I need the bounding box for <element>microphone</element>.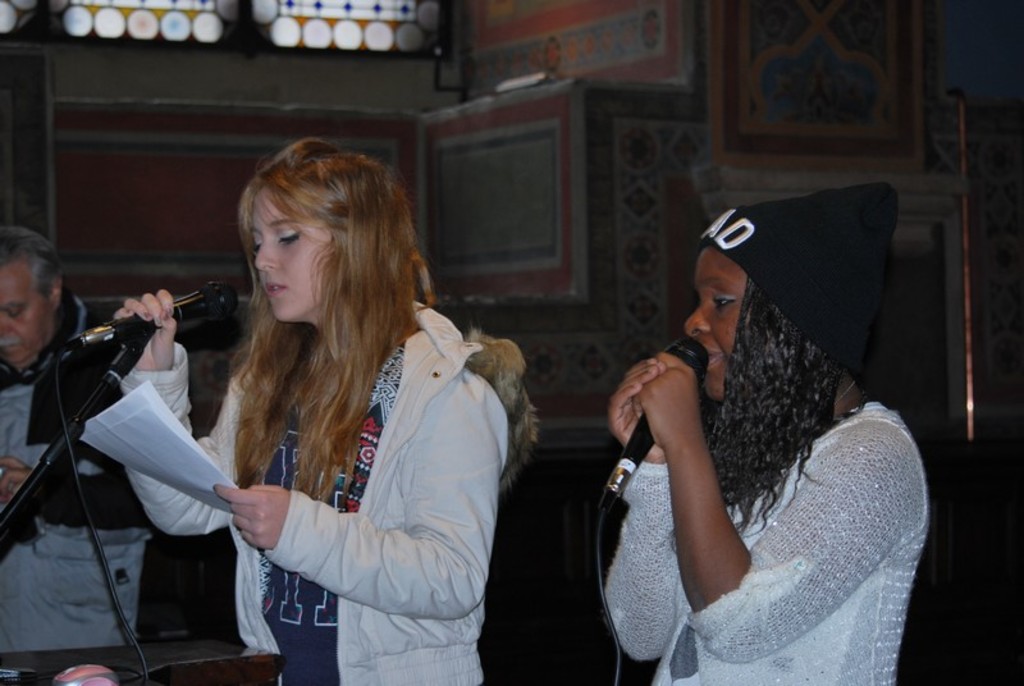
Here it is: 604 339 710 490.
